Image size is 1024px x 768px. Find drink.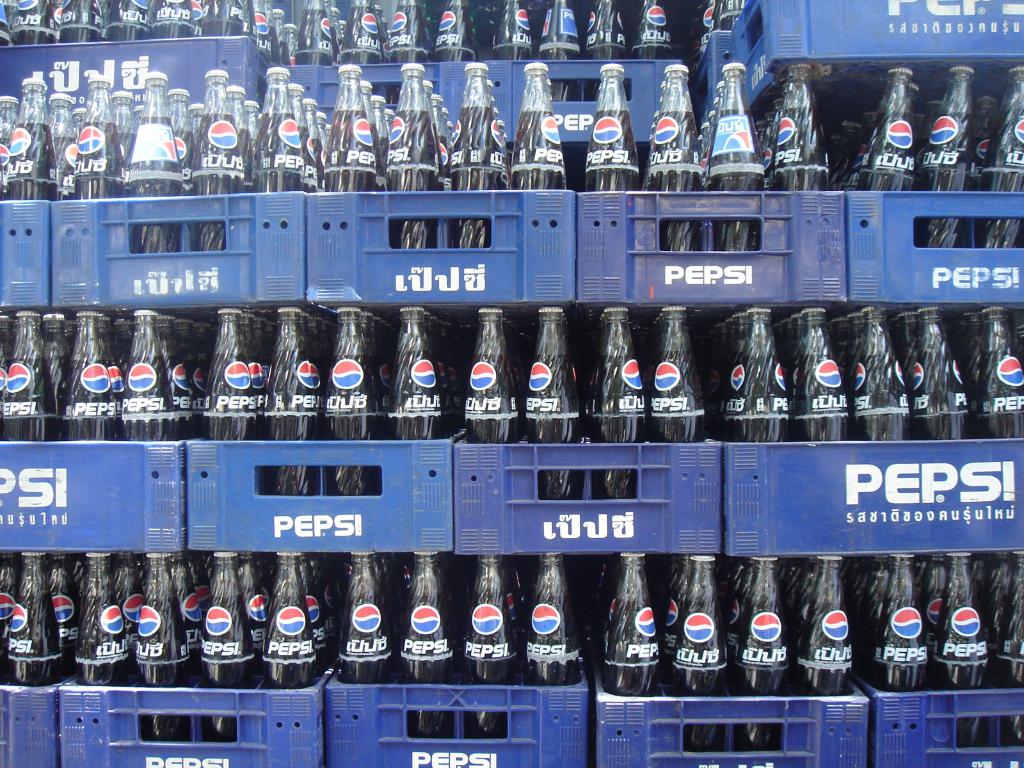
176/129/196/192.
